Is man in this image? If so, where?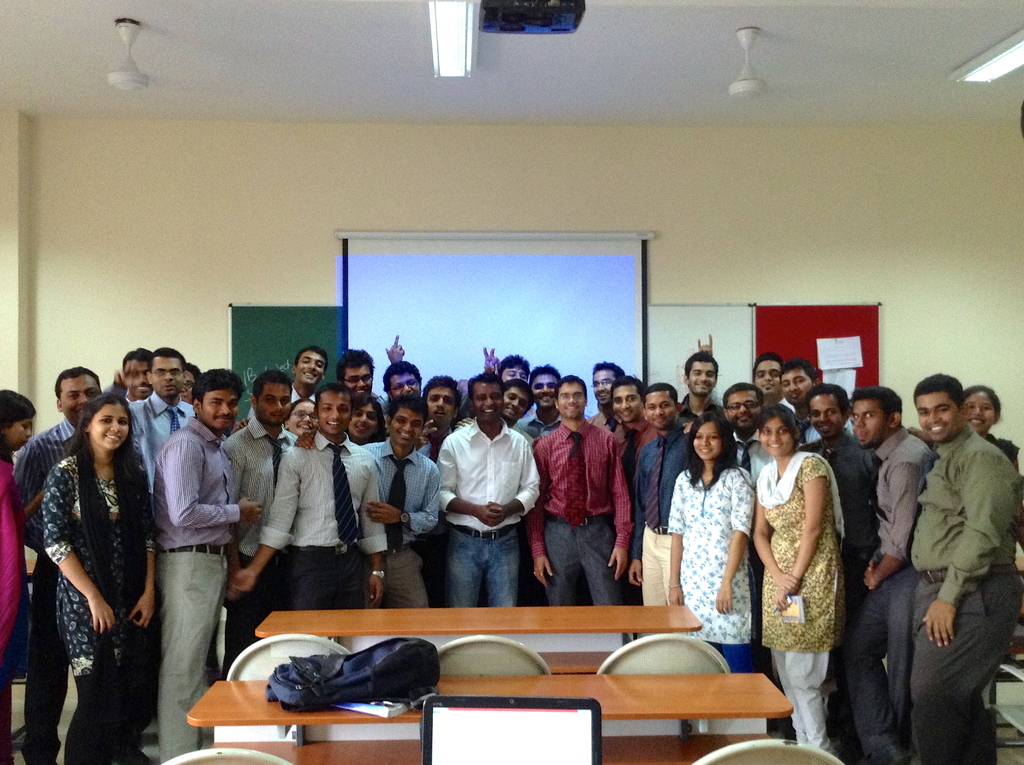
Yes, at {"left": 626, "top": 381, "right": 691, "bottom": 602}.
